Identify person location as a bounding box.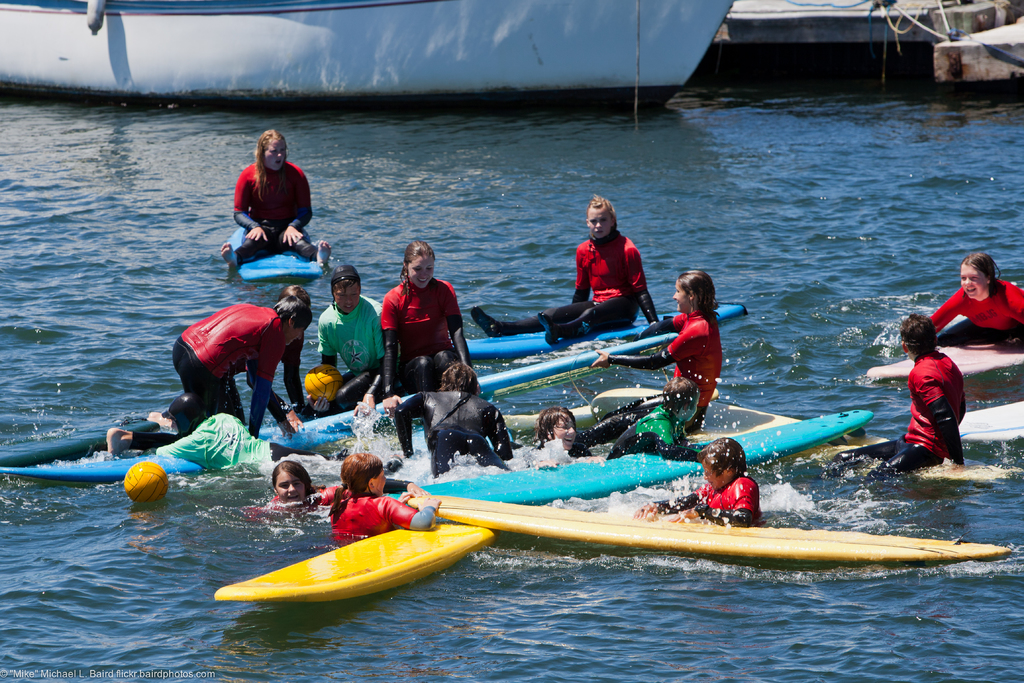
pyautogui.locateOnScreen(97, 297, 310, 458).
